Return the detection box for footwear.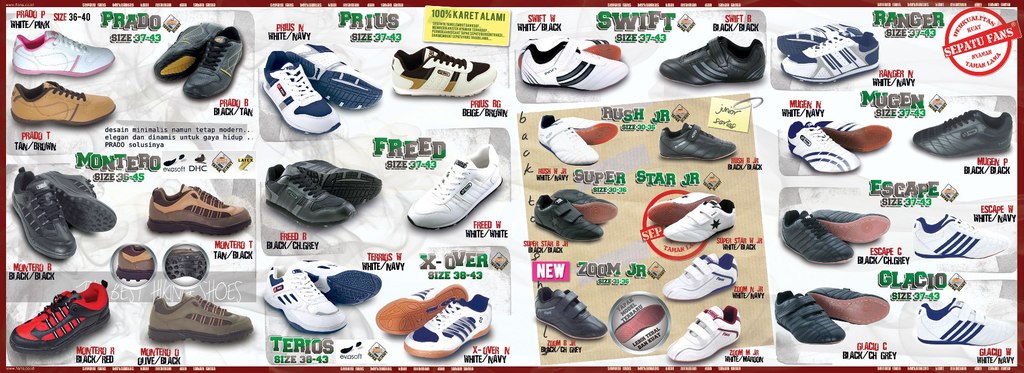
locate(666, 303, 740, 362).
